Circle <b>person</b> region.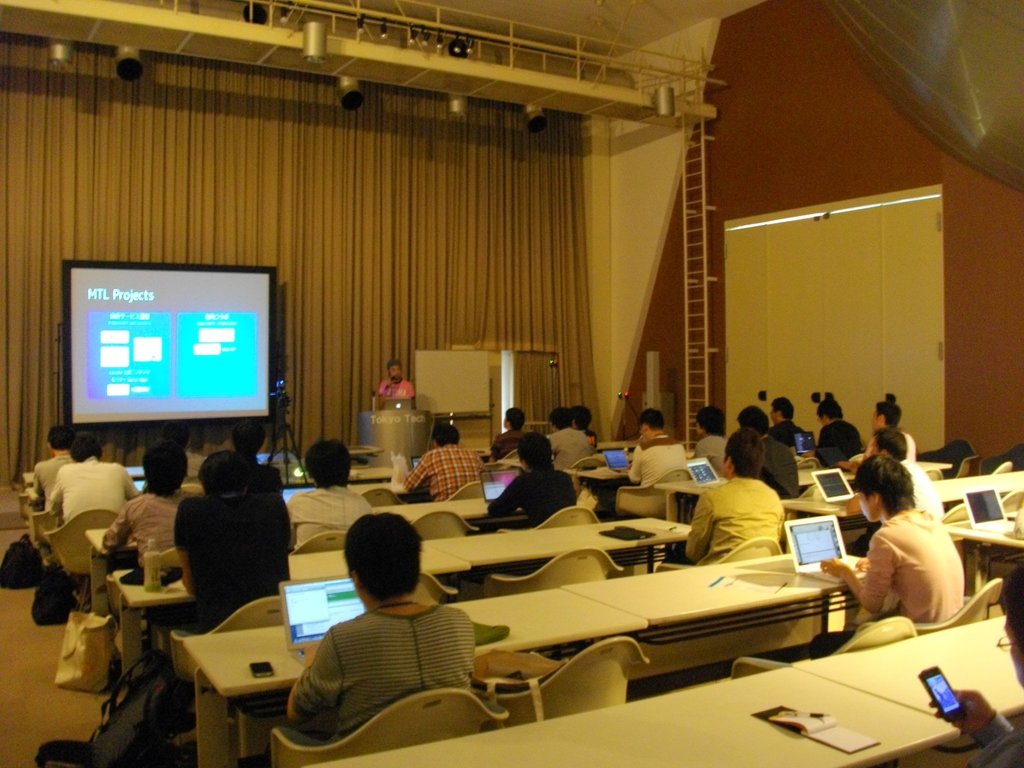
Region: (737, 406, 801, 500).
